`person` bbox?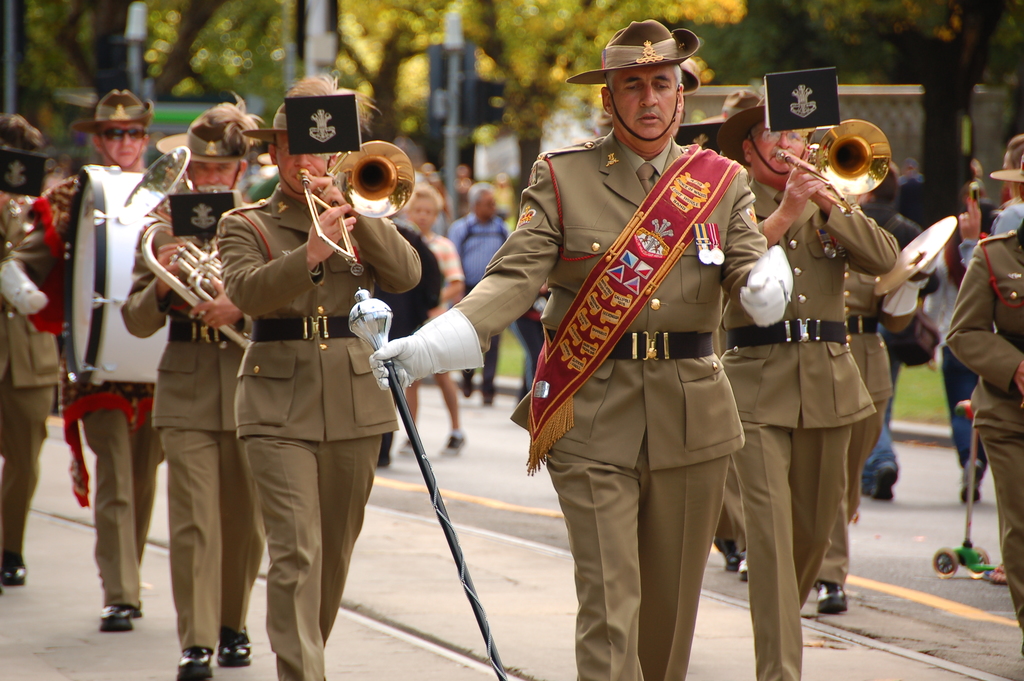
bbox=[374, 24, 794, 680]
